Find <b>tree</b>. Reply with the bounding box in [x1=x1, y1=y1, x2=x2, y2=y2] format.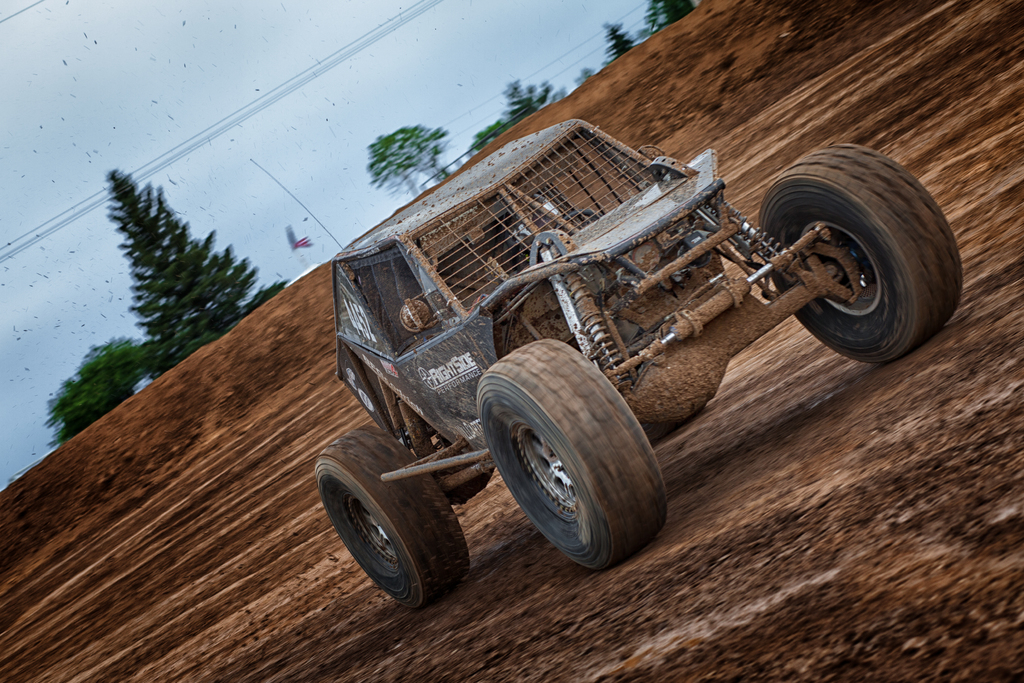
[x1=115, y1=170, x2=276, y2=372].
